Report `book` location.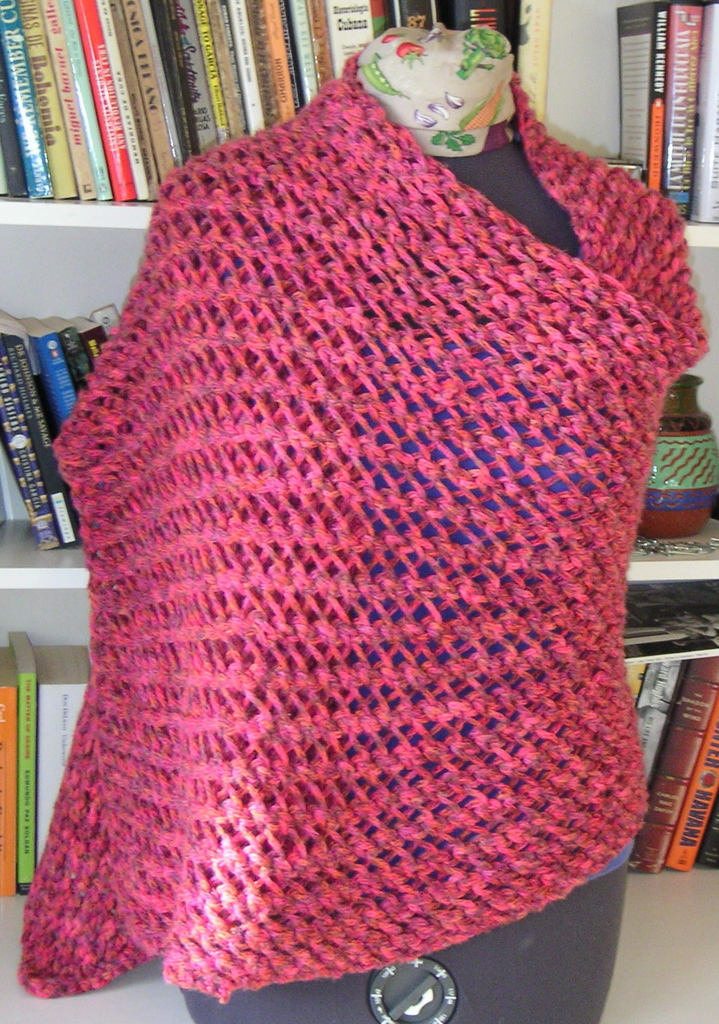
Report: left=666, top=687, right=718, bottom=880.
